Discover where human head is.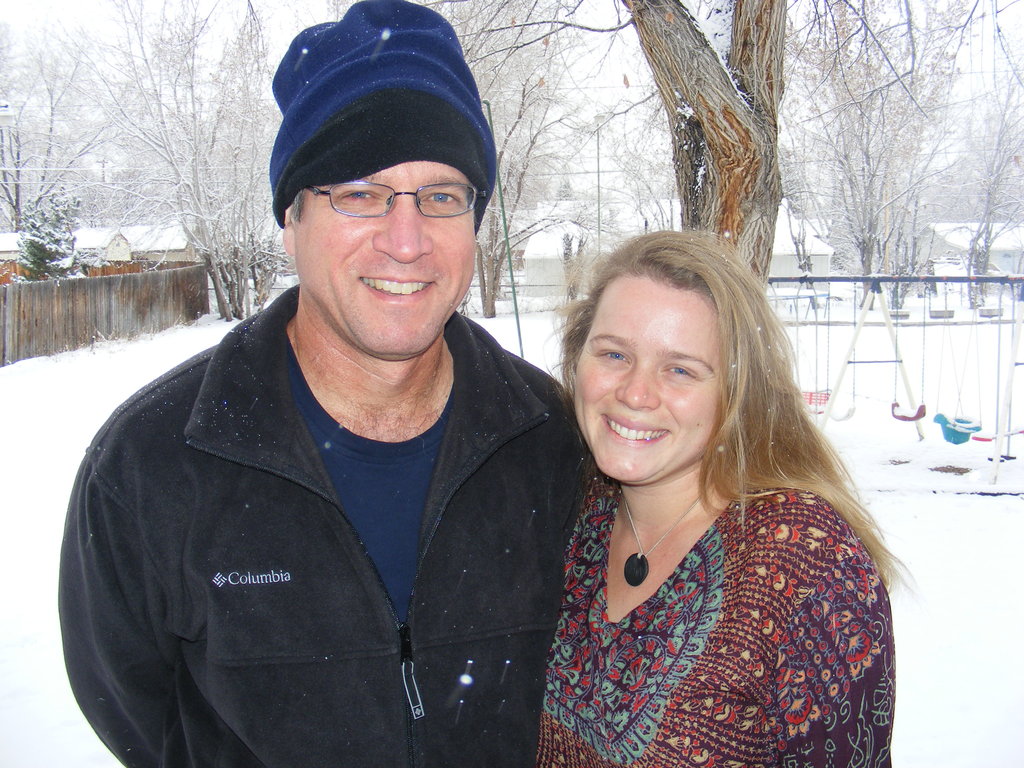
Discovered at [left=541, top=222, right=804, bottom=485].
